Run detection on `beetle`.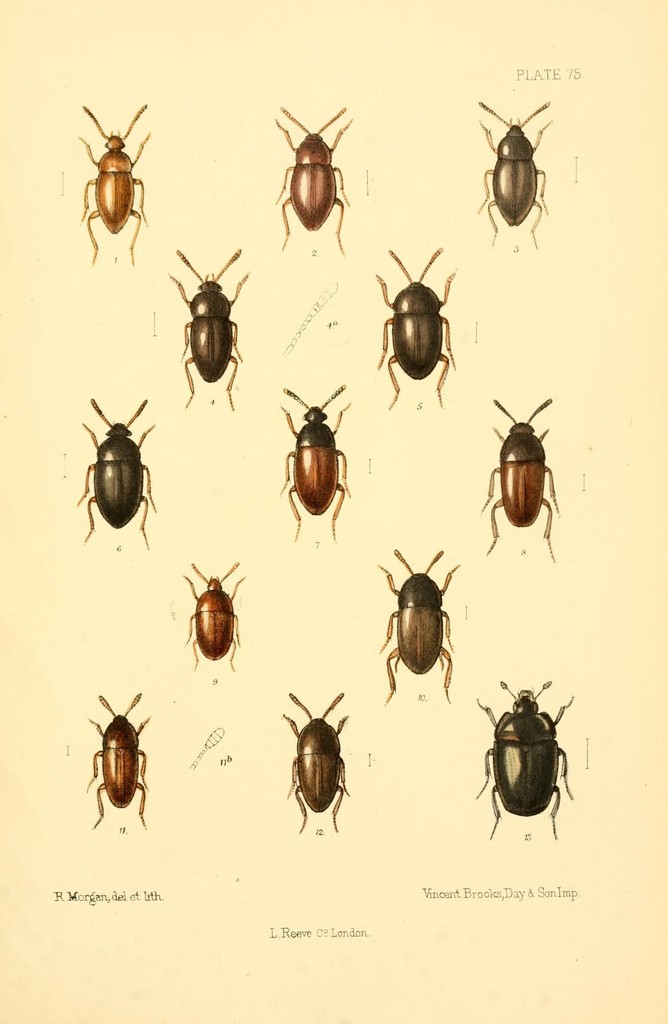
Result: x1=274 y1=111 x2=358 y2=252.
